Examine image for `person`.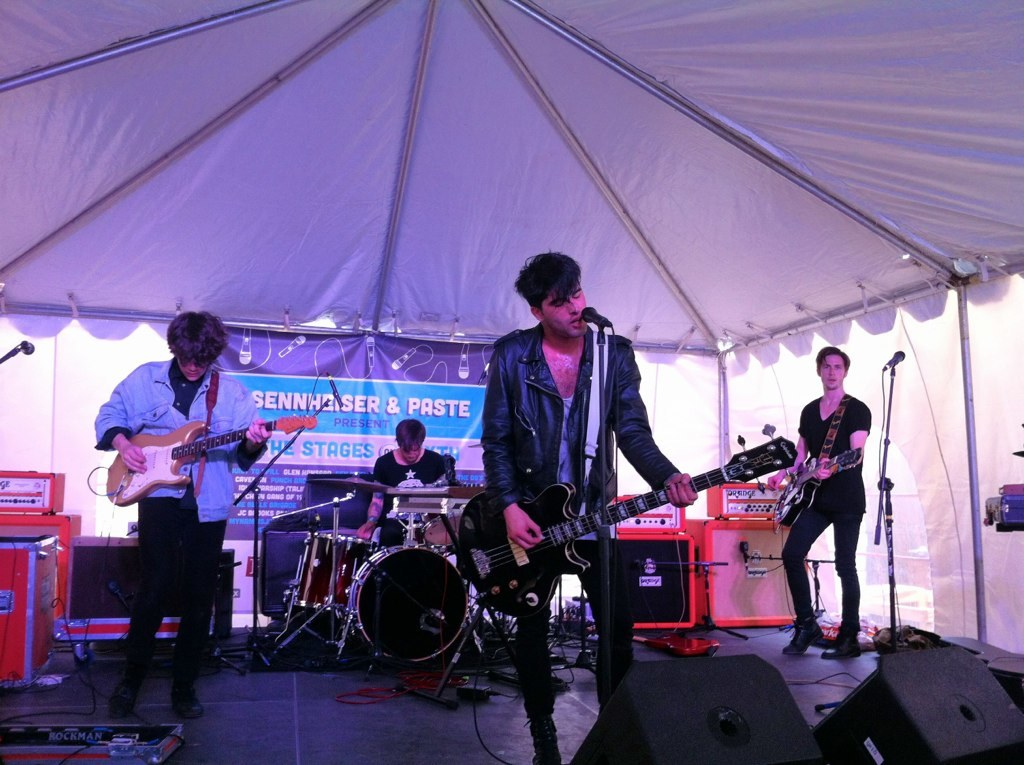
Examination result: detection(773, 343, 875, 658).
